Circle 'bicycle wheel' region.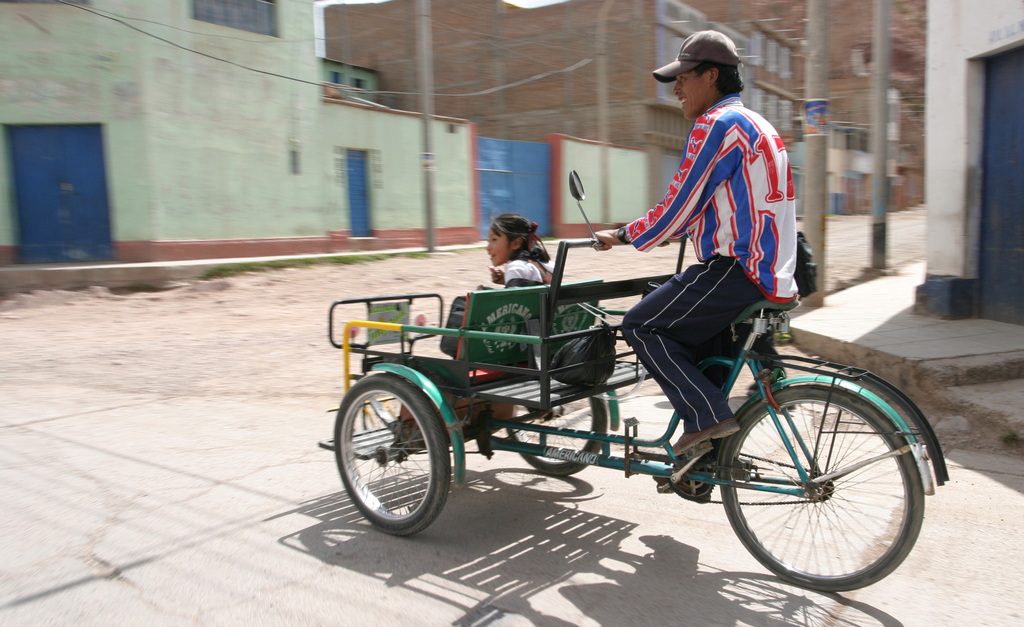
Region: {"left": 723, "top": 377, "right": 929, "bottom": 603}.
